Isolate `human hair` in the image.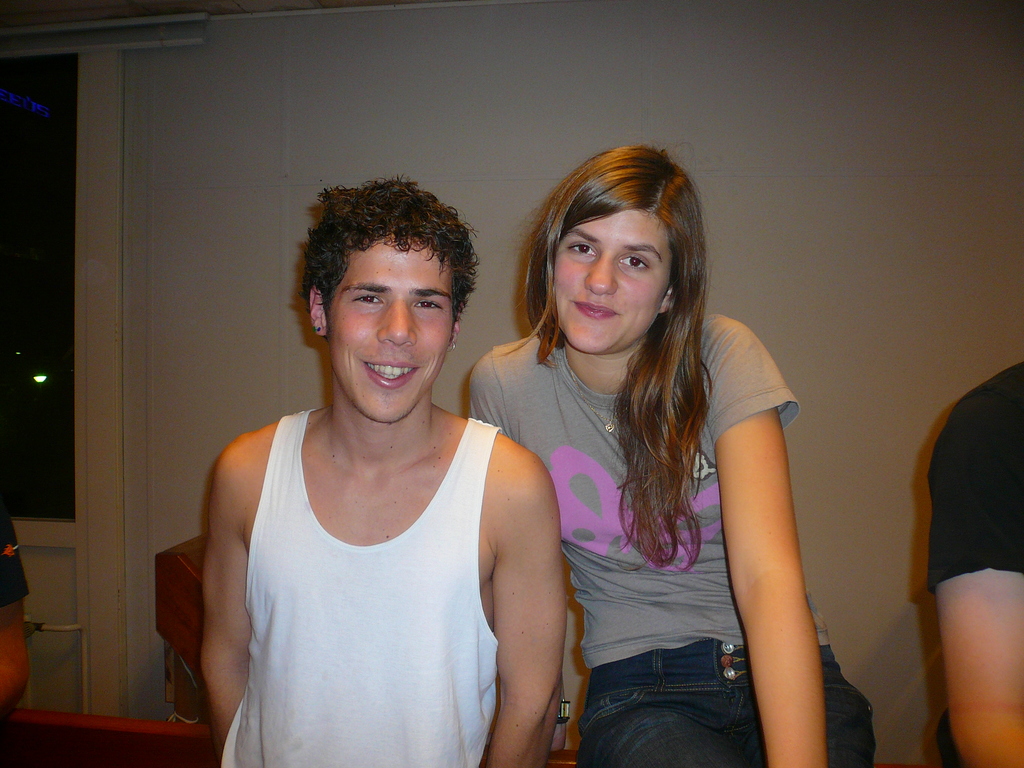
Isolated region: 490/145/715/575.
